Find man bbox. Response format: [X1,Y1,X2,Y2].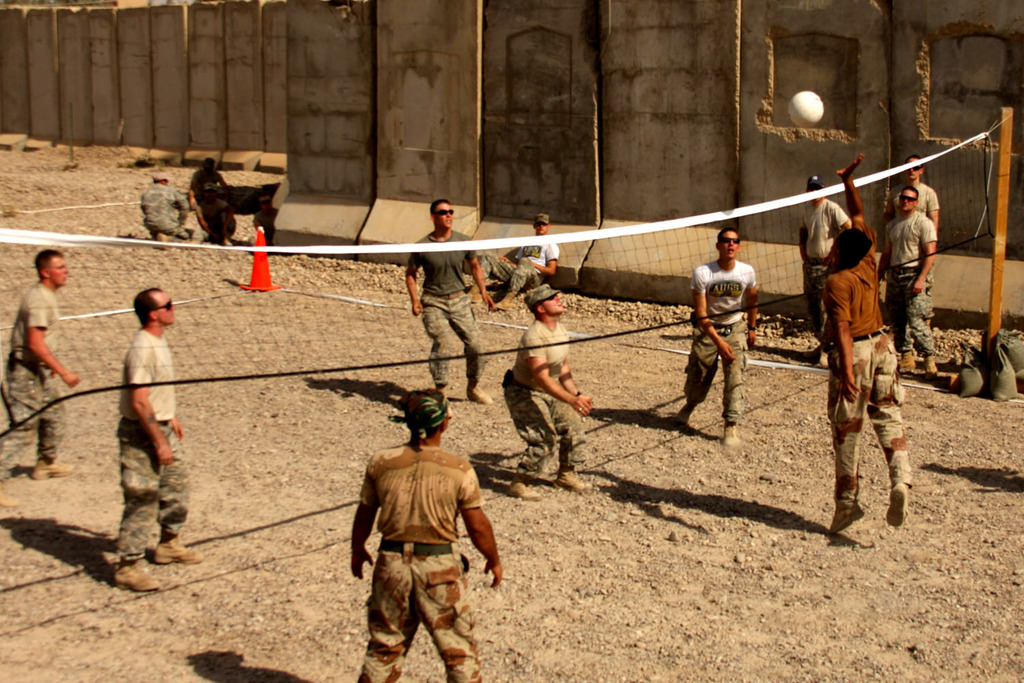
[408,199,500,407].
